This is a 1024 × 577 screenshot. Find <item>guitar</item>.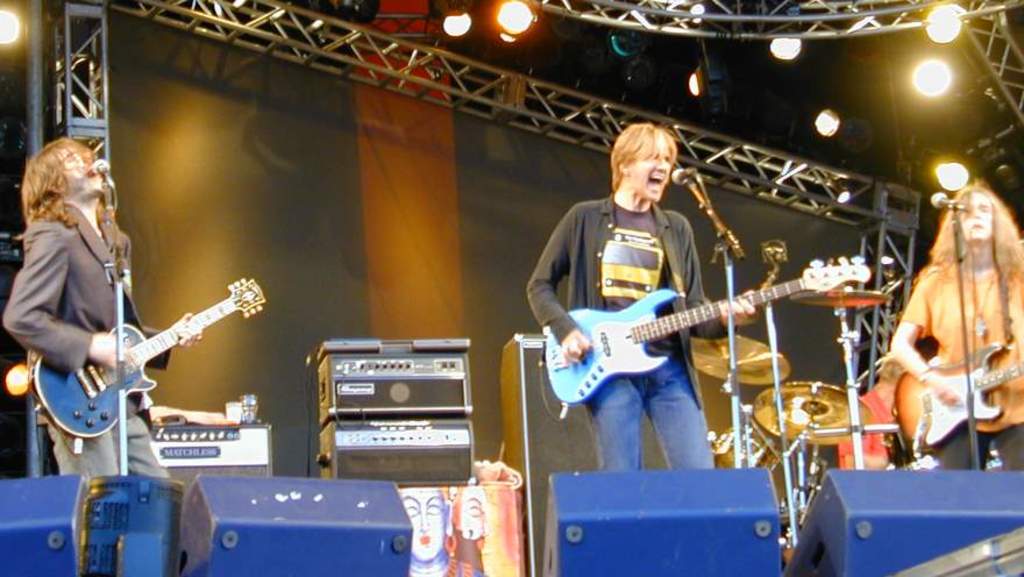
Bounding box: <region>33, 272, 268, 441</region>.
